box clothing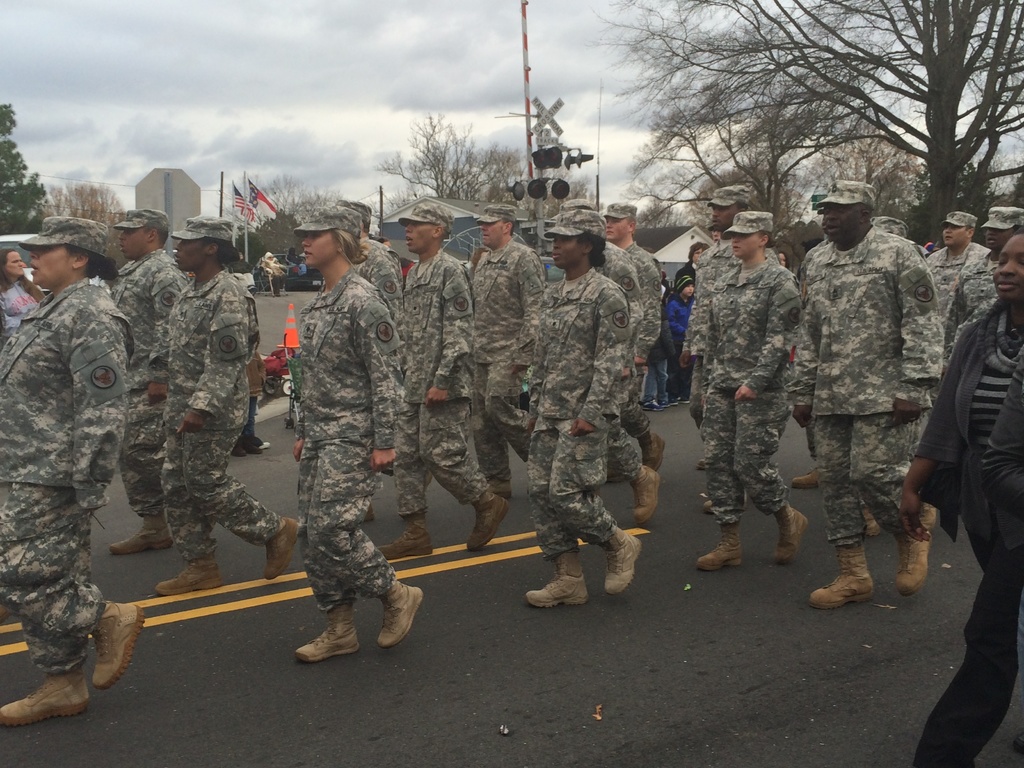
<bbox>801, 239, 831, 457</bbox>
